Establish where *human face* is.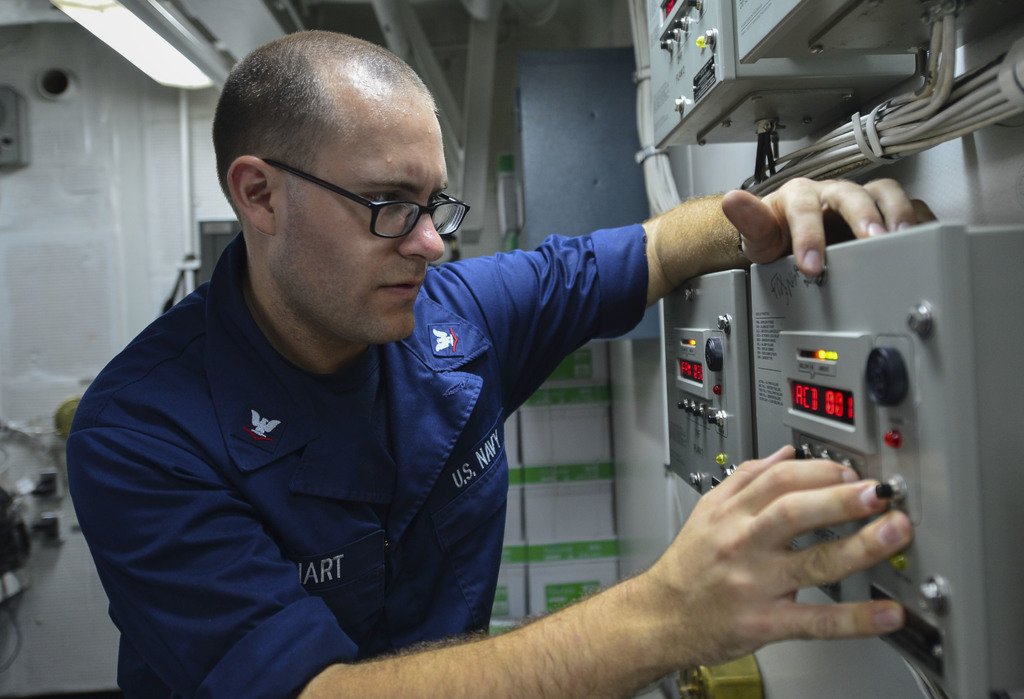
Established at select_region(280, 67, 445, 346).
